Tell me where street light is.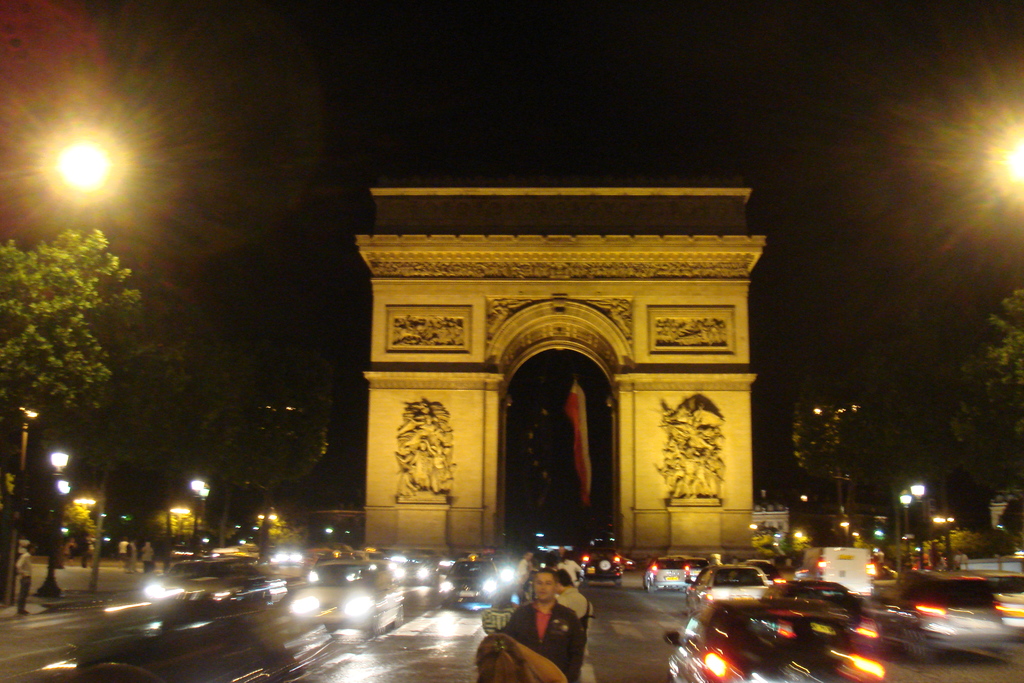
street light is at pyautogui.locateOnScreen(906, 481, 925, 563).
